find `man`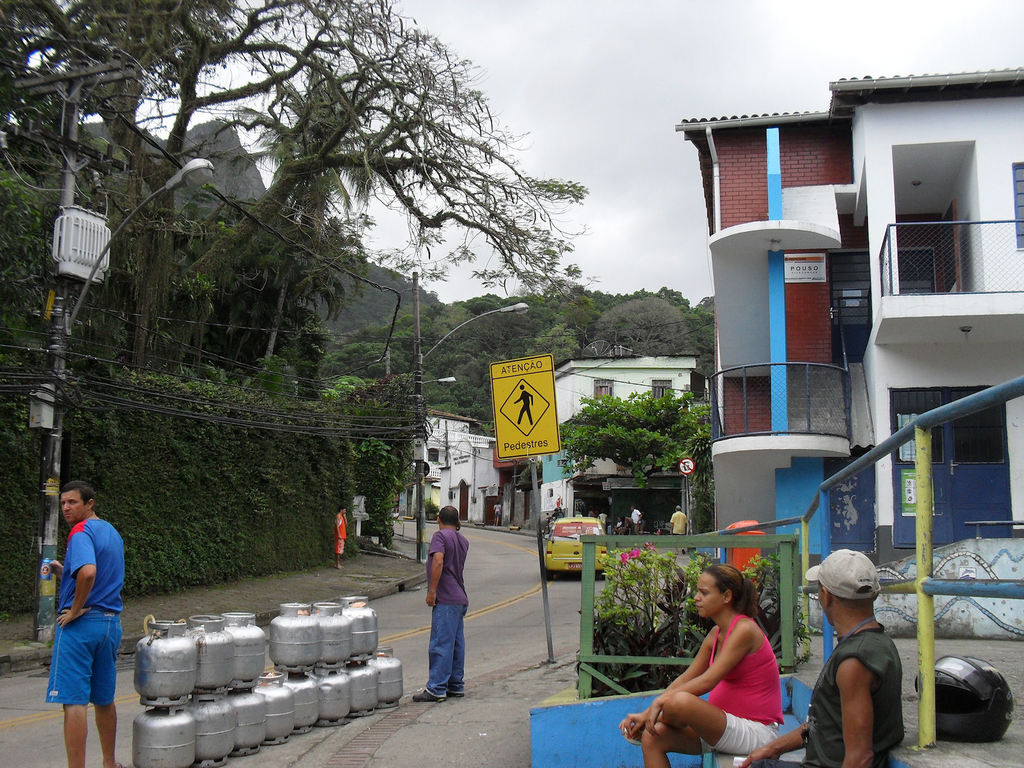
x1=622 y1=503 x2=646 y2=538
